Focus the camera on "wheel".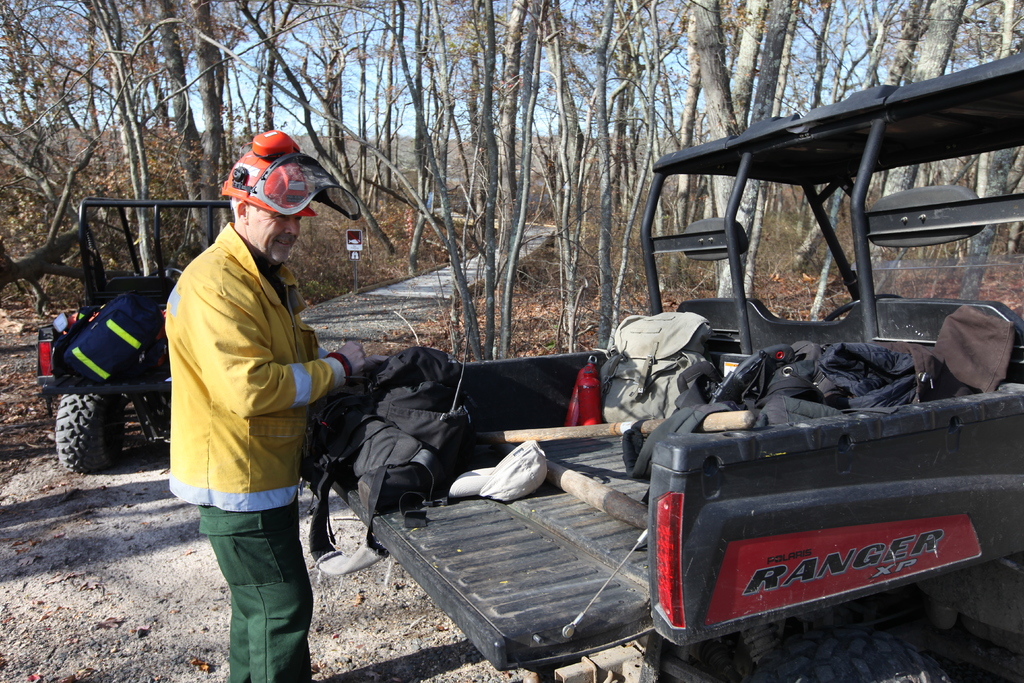
Focus region: <box>822,292,902,323</box>.
